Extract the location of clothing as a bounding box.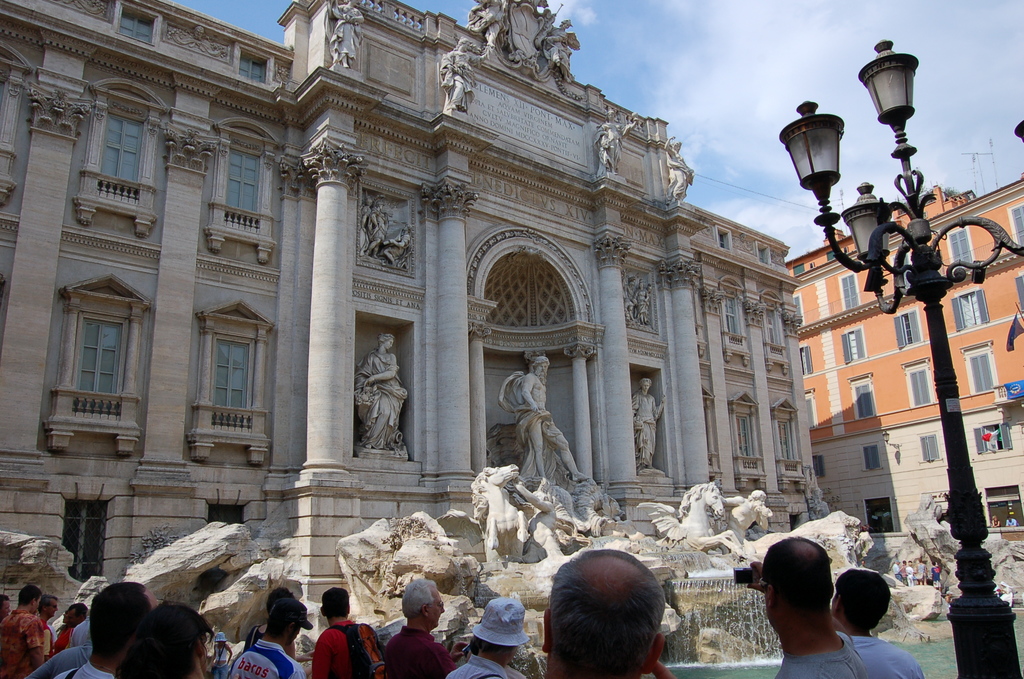
[773, 634, 865, 678].
